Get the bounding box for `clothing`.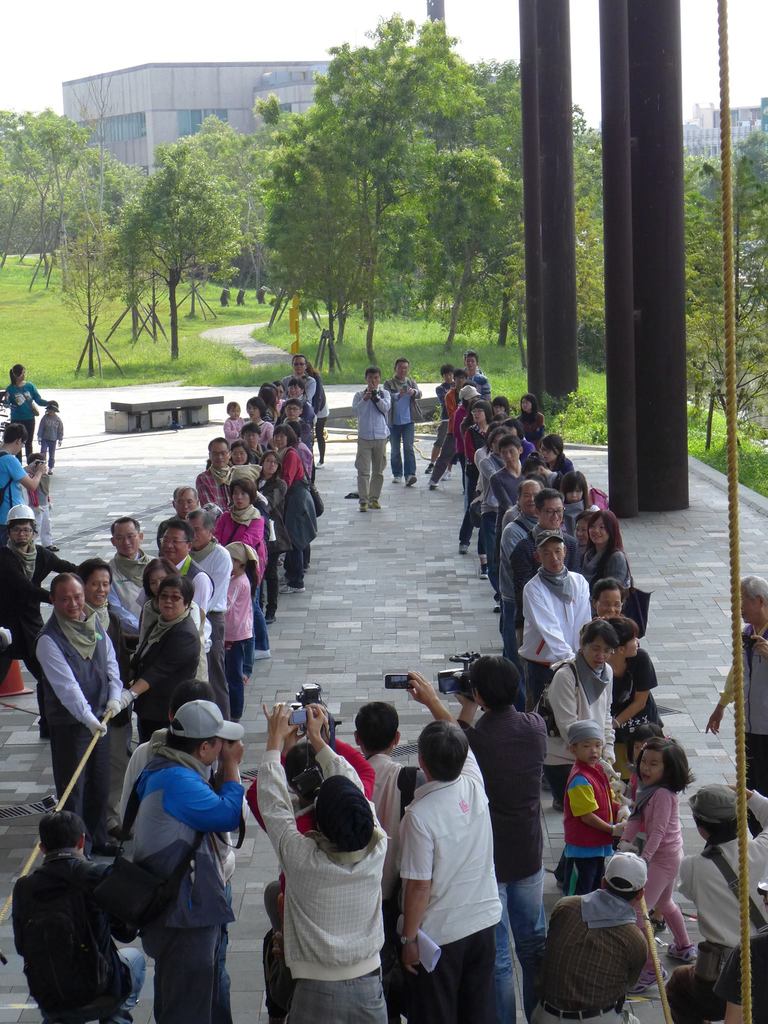
{"x1": 541, "y1": 643, "x2": 617, "y2": 774}.
